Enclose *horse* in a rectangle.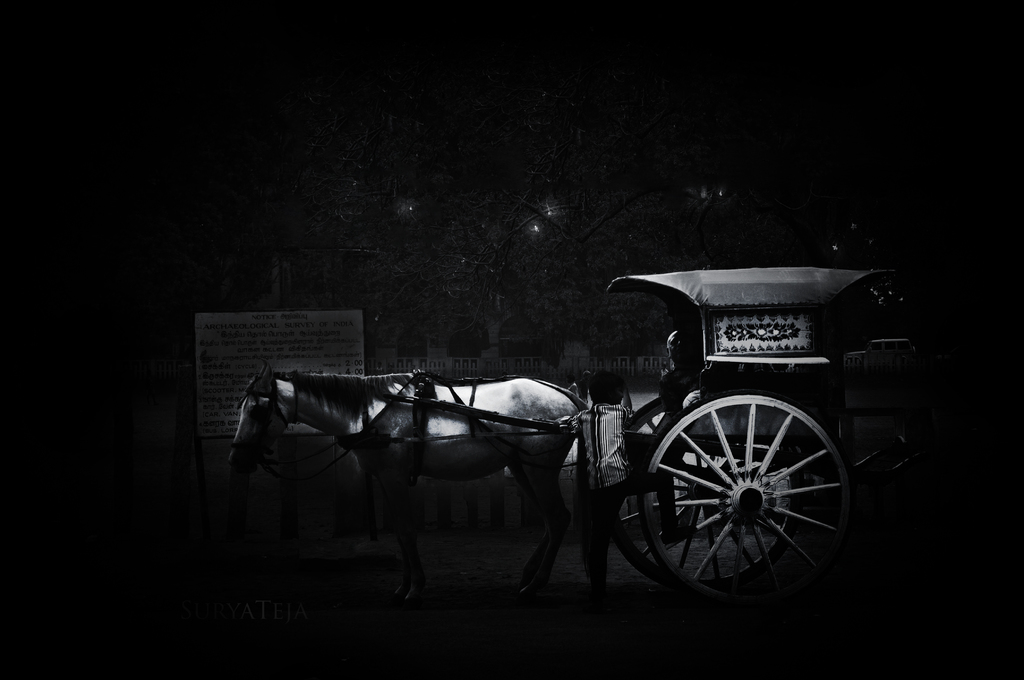
region(220, 355, 580, 593).
